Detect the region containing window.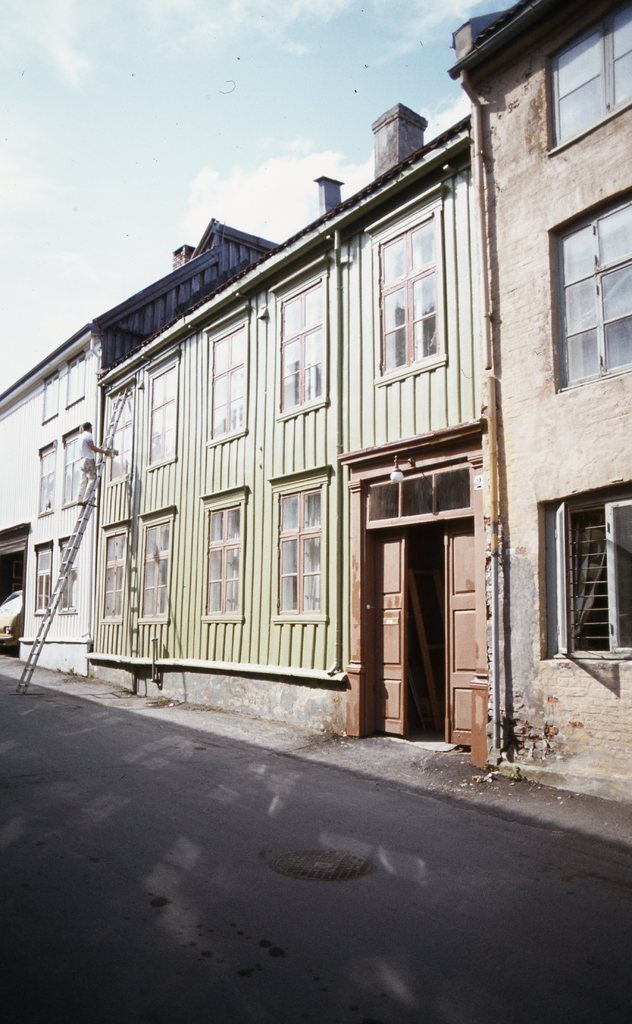
103,393,131,479.
